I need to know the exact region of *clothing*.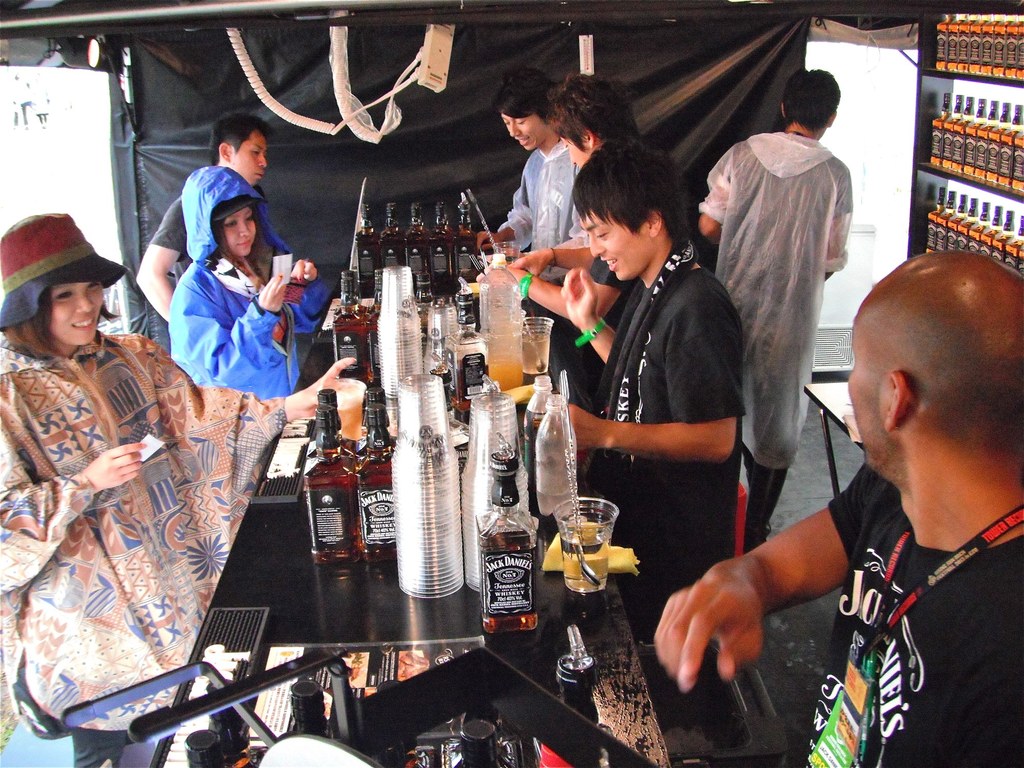
Region: <region>587, 262, 633, 394</region>.
